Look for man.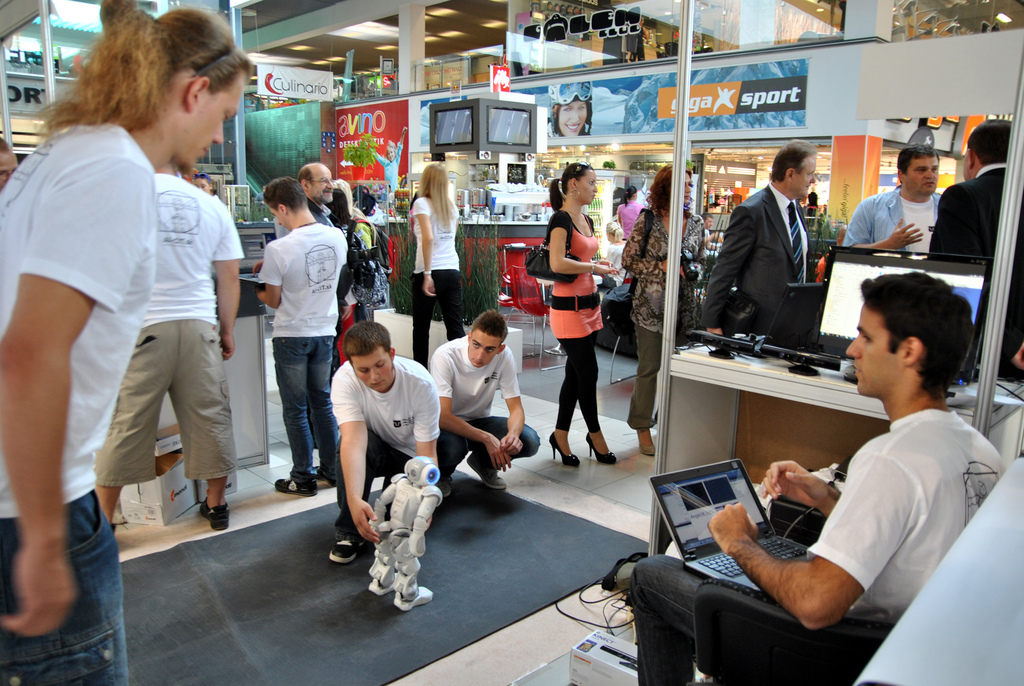
Found: 836/143/943/249.
